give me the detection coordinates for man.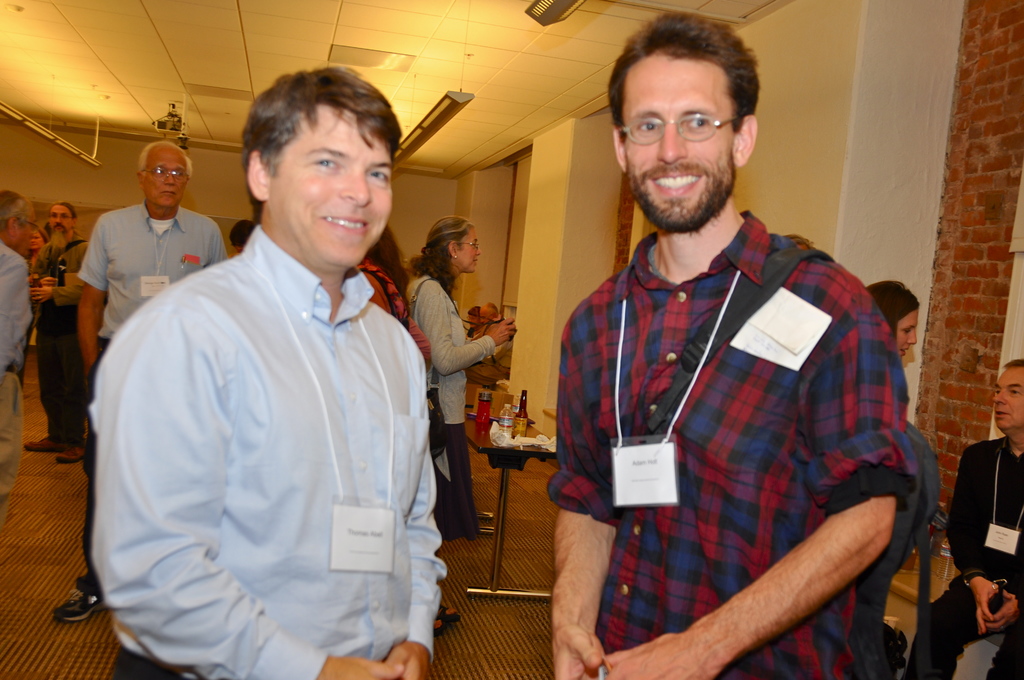
detection(904, 360, 1023, 679).
